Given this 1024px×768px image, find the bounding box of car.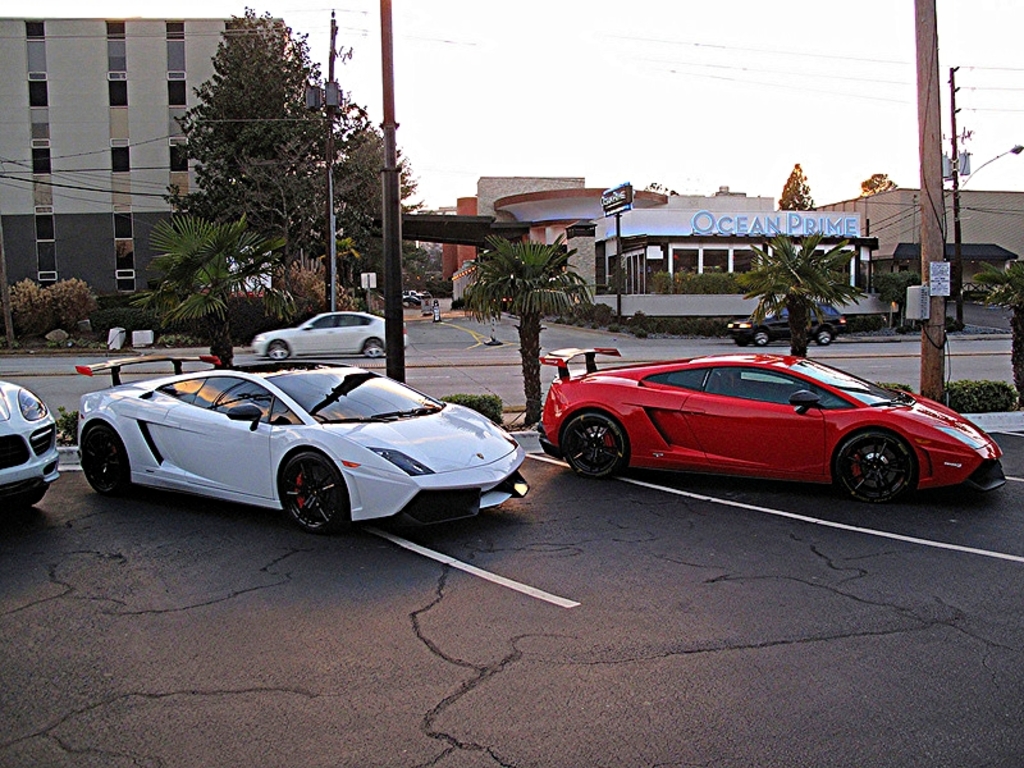
727/301/847/347.
